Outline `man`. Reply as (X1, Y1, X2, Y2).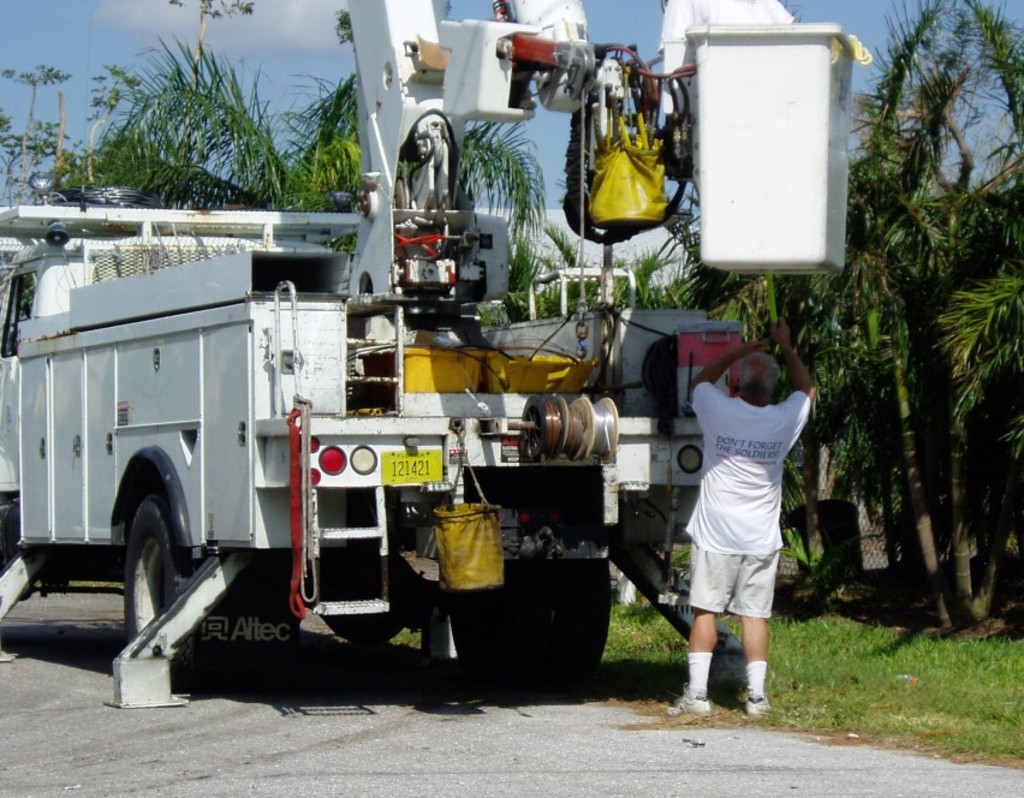
(669, 304, 816, 723).
